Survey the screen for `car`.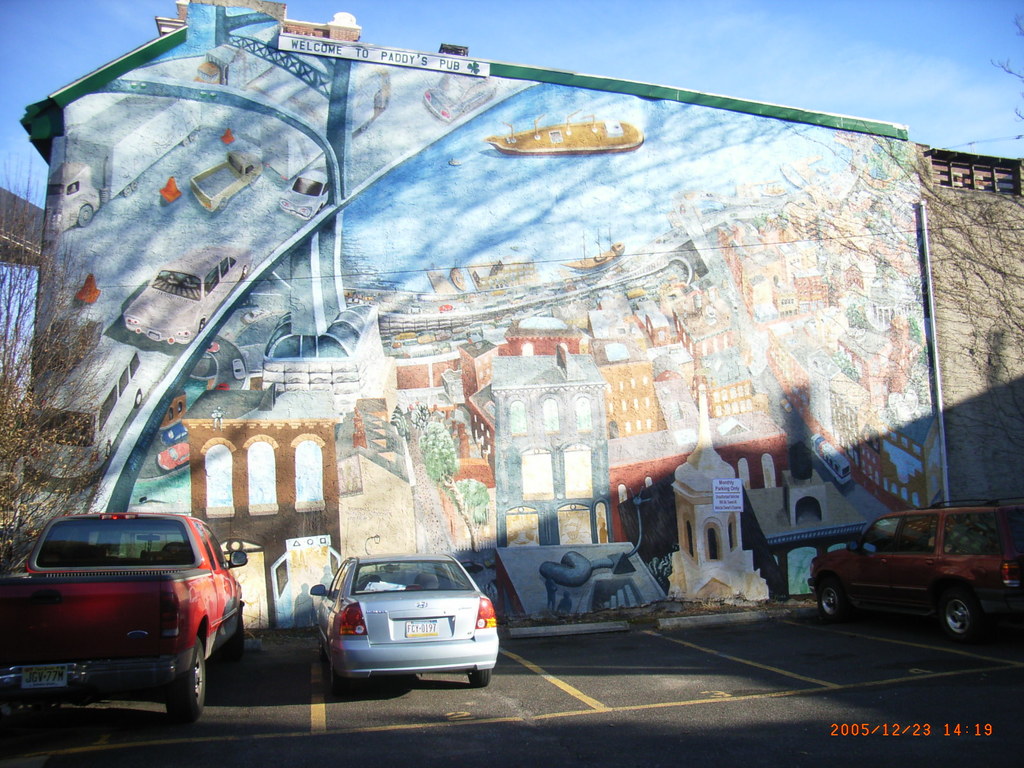
Survey found: Rect(0, 513, 252, 722).
